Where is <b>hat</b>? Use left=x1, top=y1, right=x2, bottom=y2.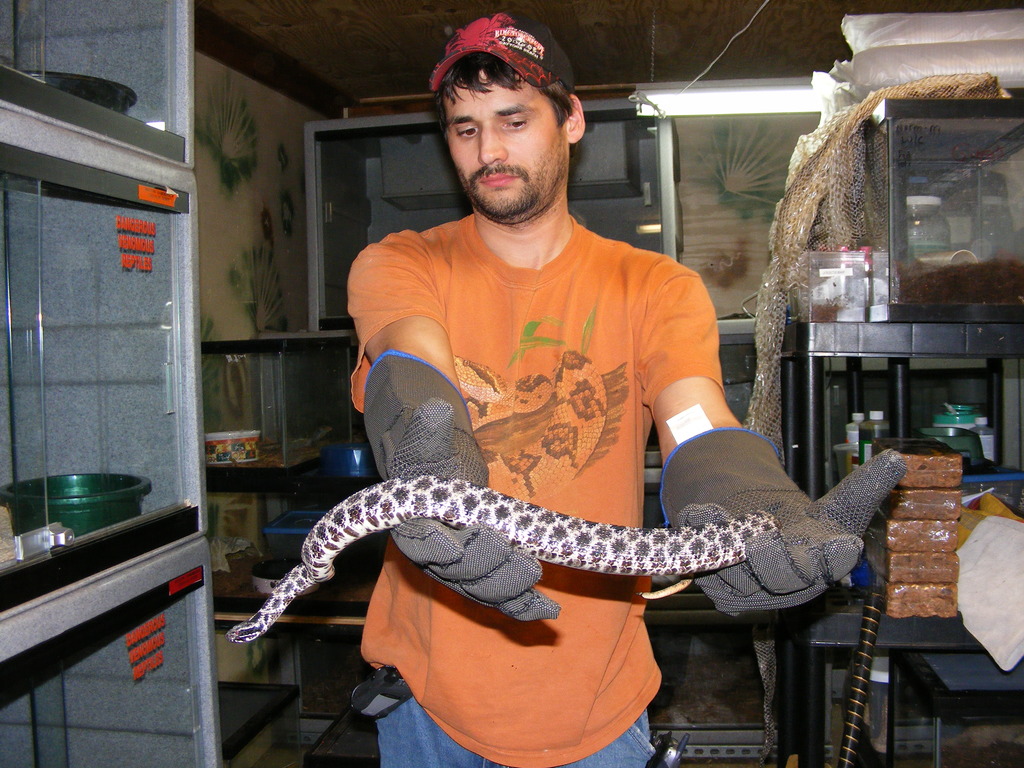
left=427, top=8, right=575, bottom=95.
